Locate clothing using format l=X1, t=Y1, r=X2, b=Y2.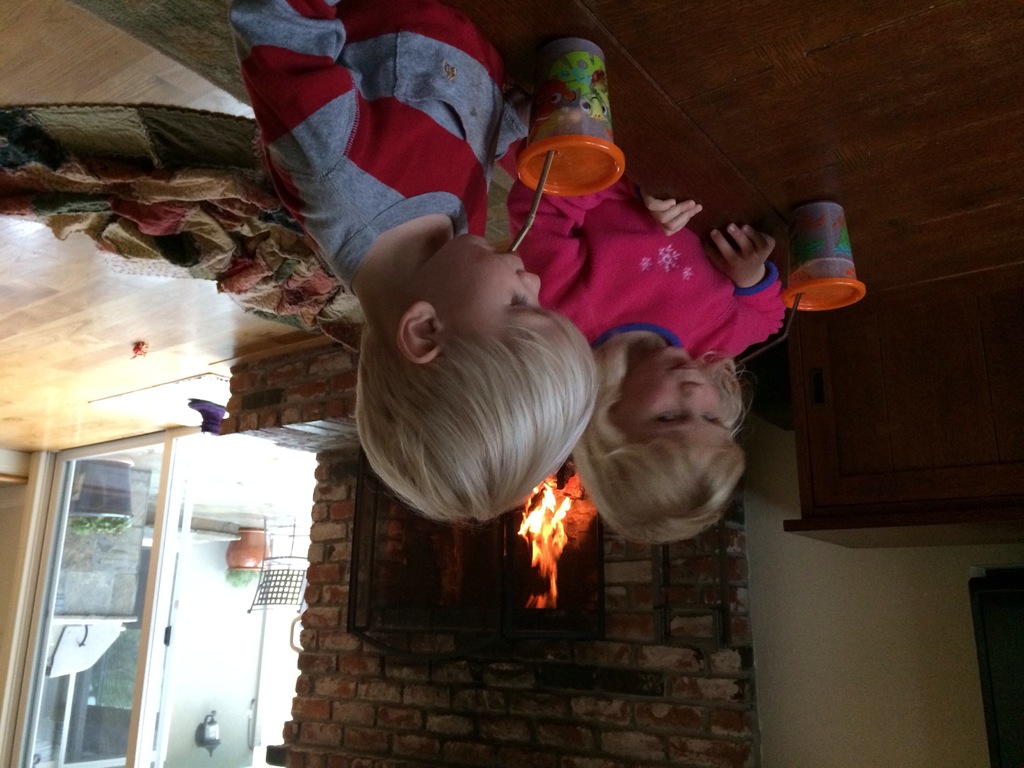
l=504, t=178, r=788, b=362.
